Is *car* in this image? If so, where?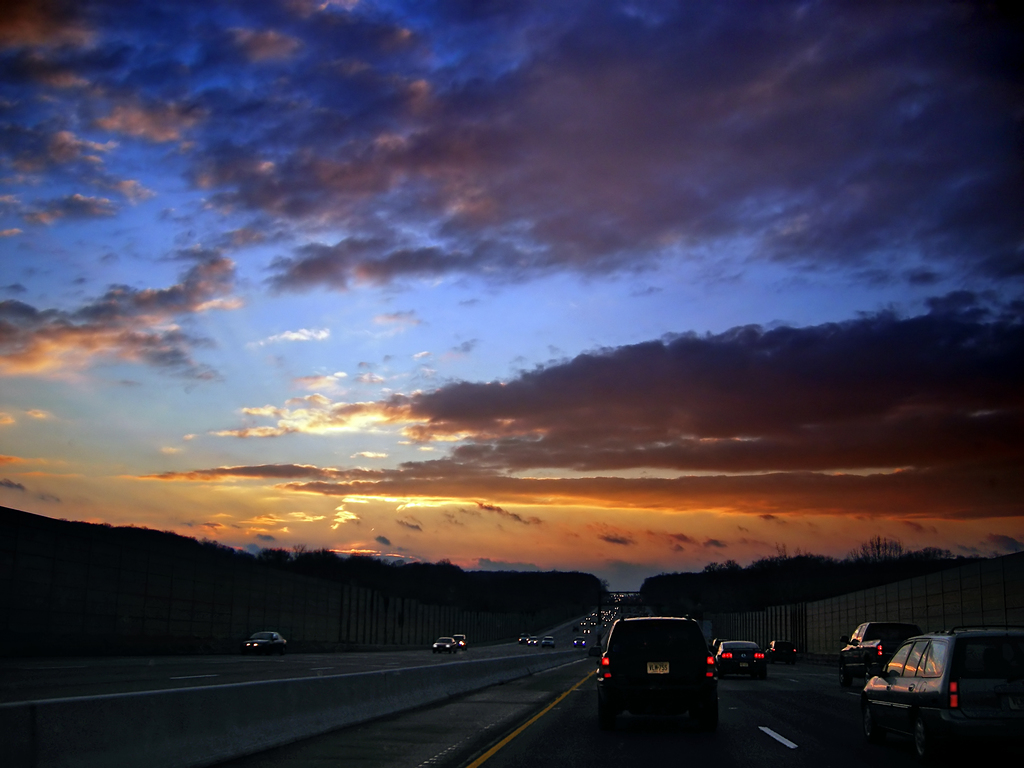
Yes, at x1=573 y1=636 x2=587 y2=648.
